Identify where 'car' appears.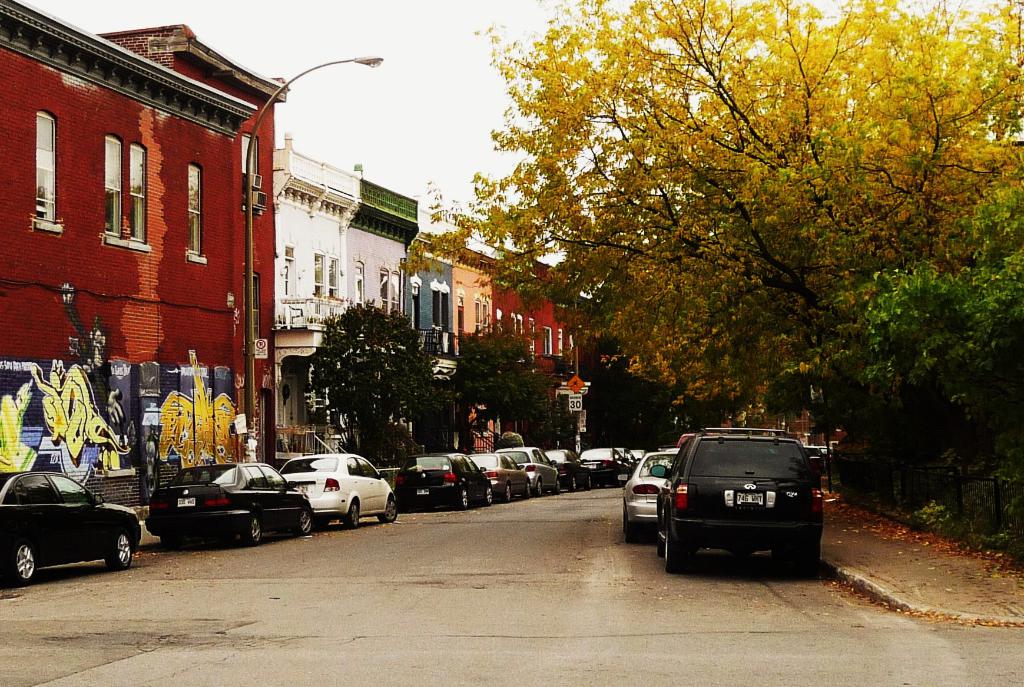
Appears at 391,443,500,511.
